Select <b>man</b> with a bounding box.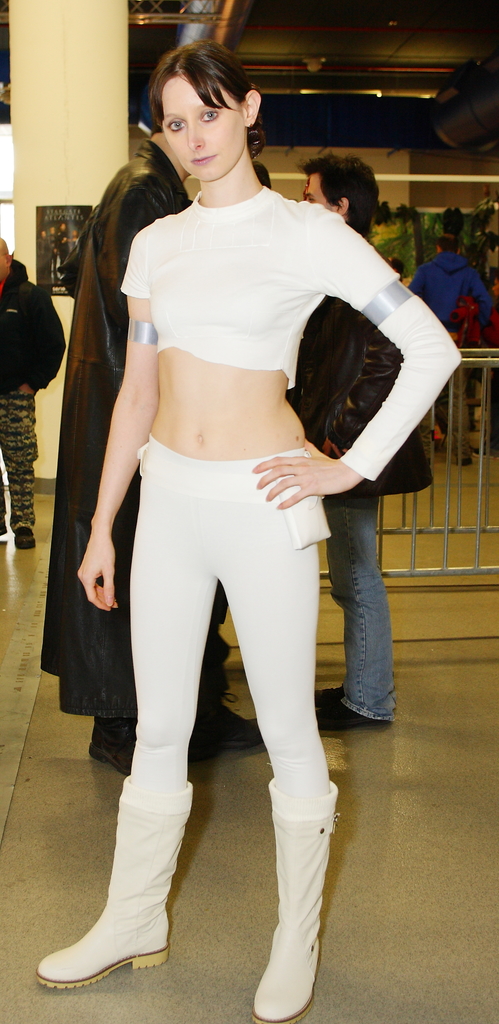
<region>34, 227, 49, 287</region>.
